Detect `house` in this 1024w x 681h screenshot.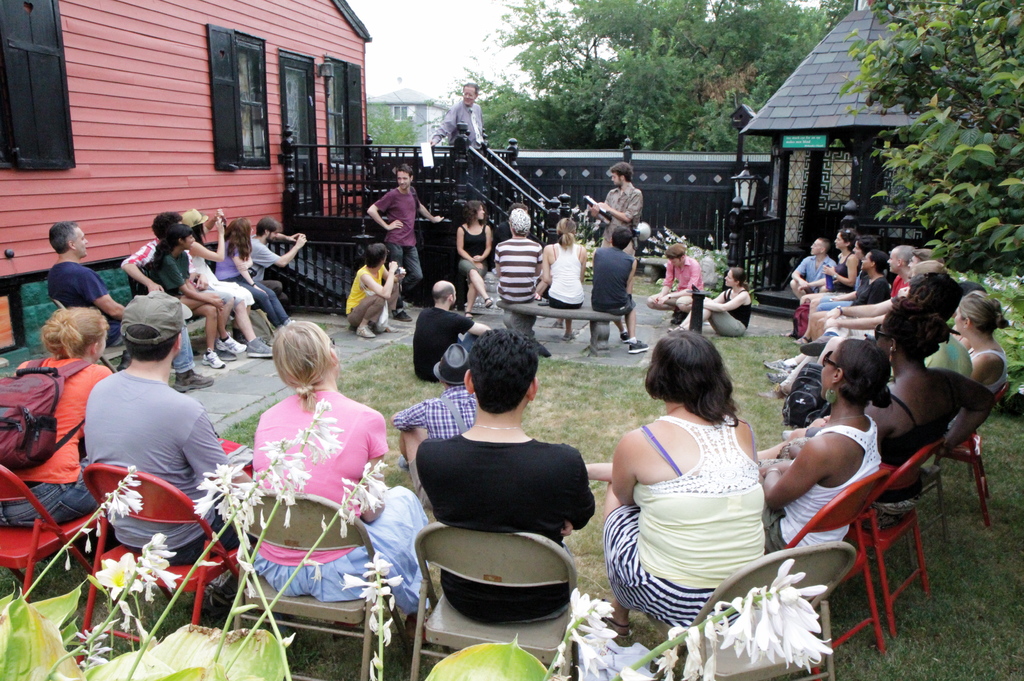
Detection: box(4, 0, 412, 321).
